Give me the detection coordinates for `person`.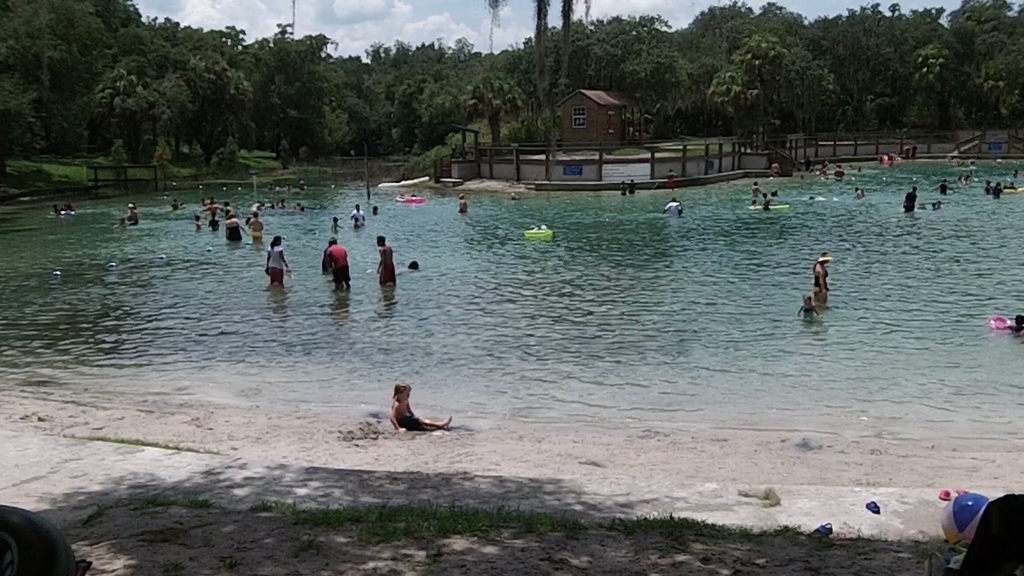
{"x1": 210, "y1": 211, "x2": 220, "y2": 230}.
